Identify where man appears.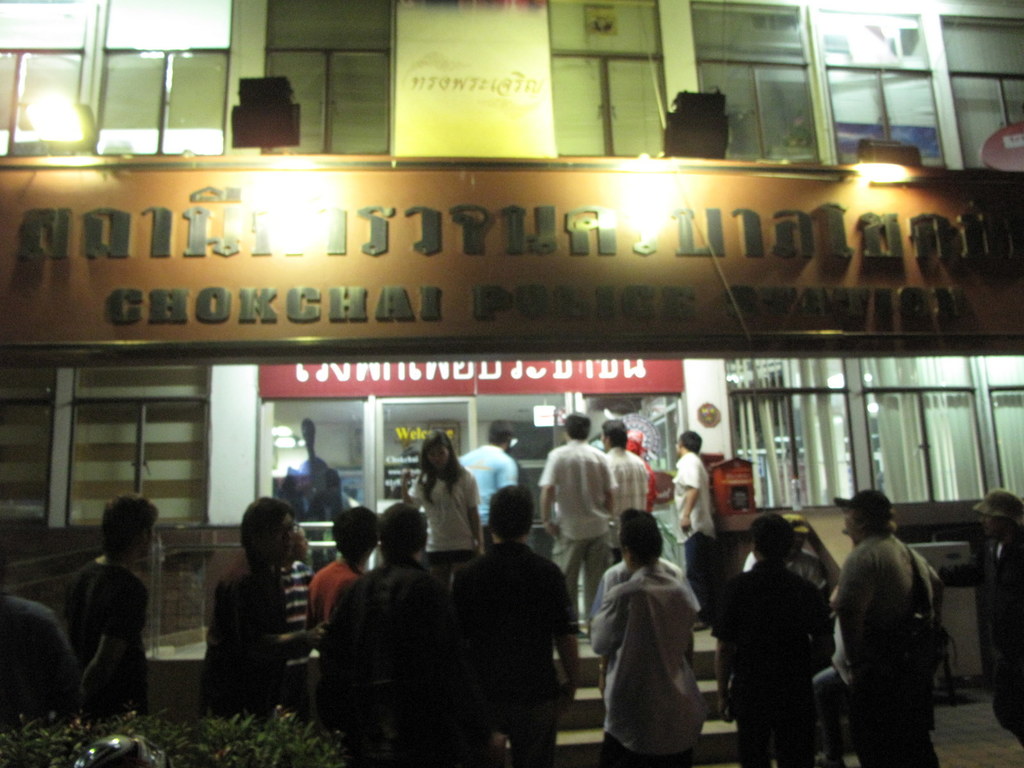
Appears at crop(453, 481, 583, 767).
